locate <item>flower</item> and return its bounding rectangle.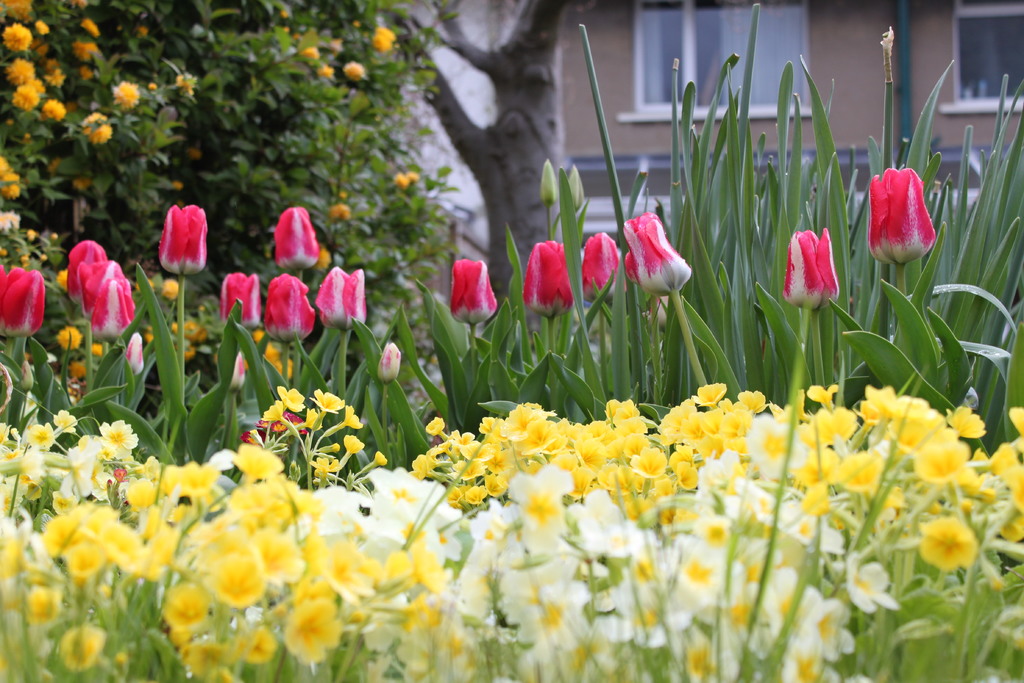
55, 324, 85, 347.
